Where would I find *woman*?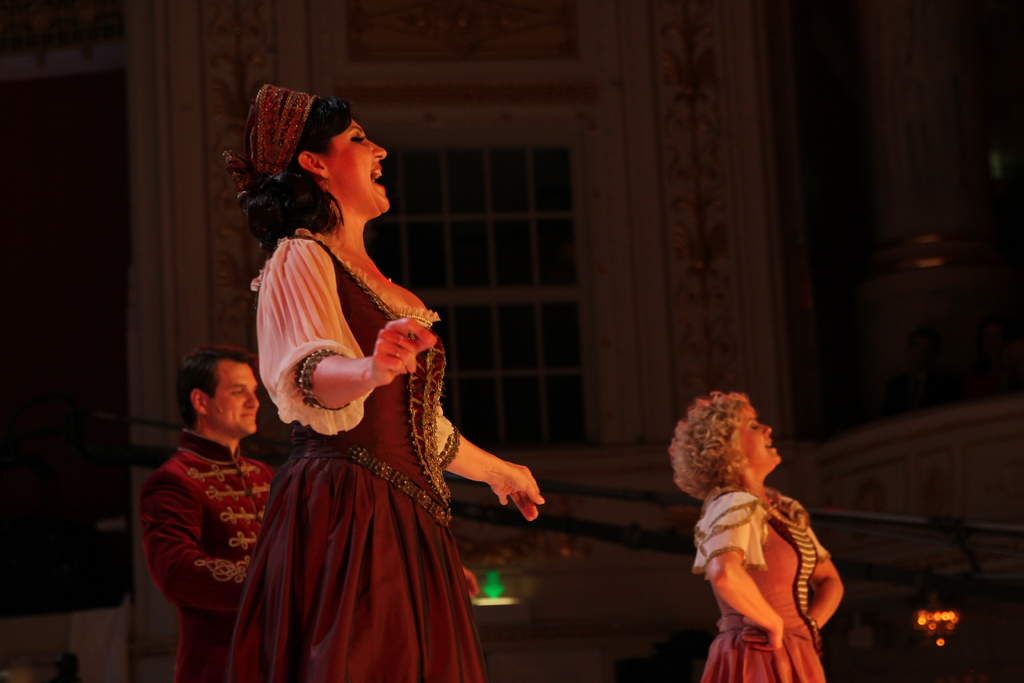
At left=216, top=99, right=541, bottom=679.
